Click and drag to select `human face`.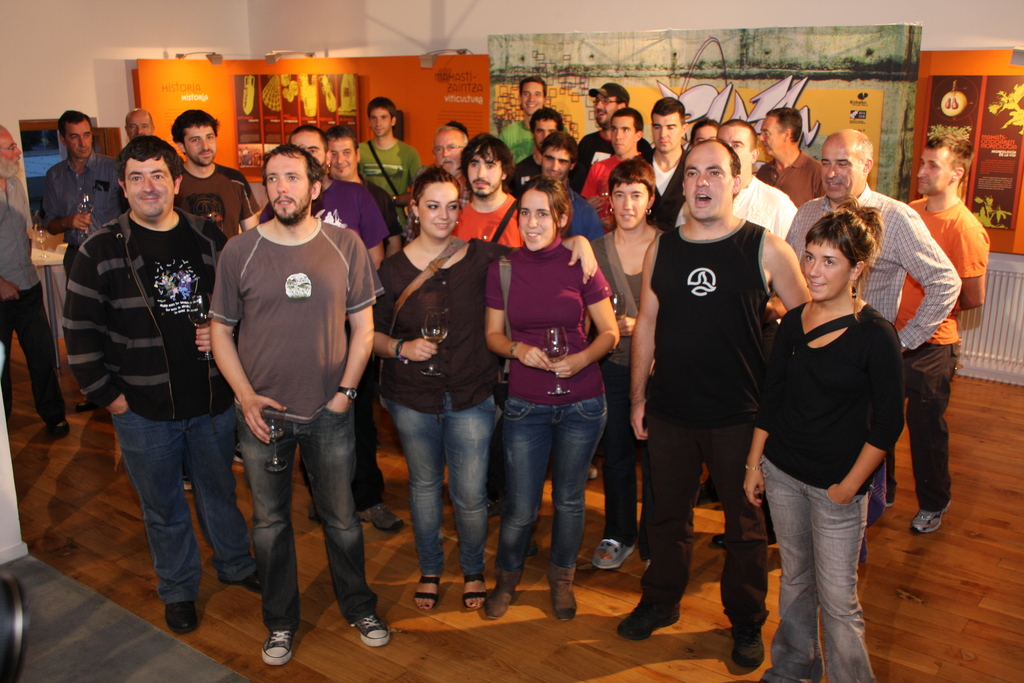
Selection: bbox=[805, 248, 847, 294].
